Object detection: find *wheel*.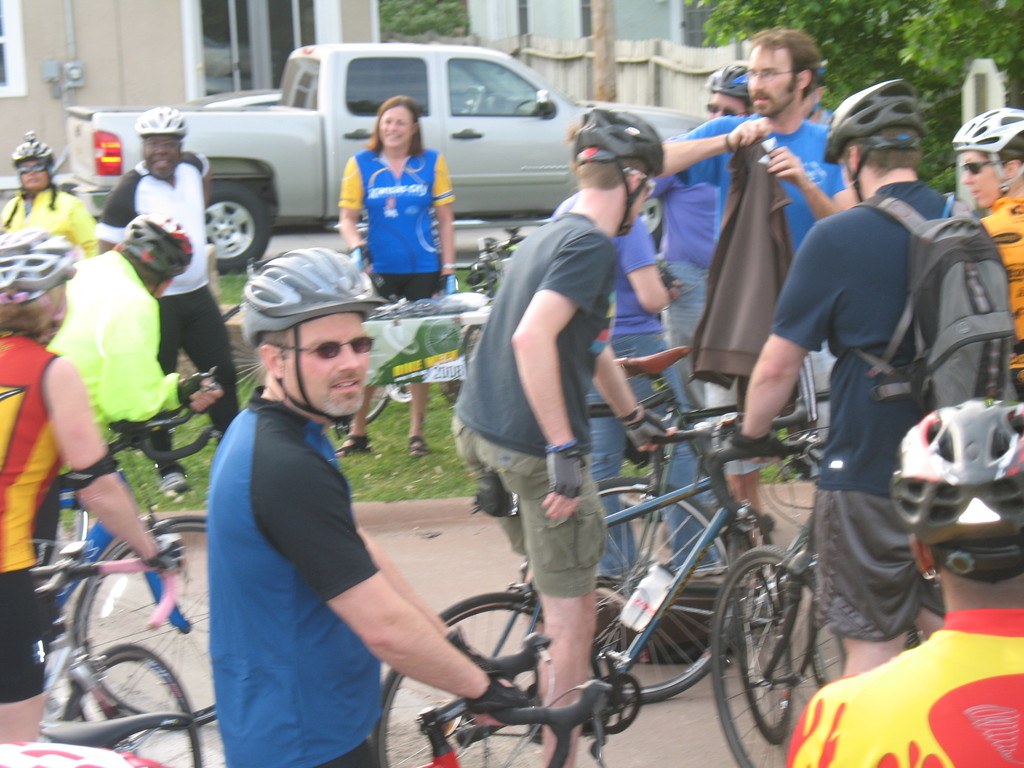
[left=639, top=193, right=659, bottom=252].
